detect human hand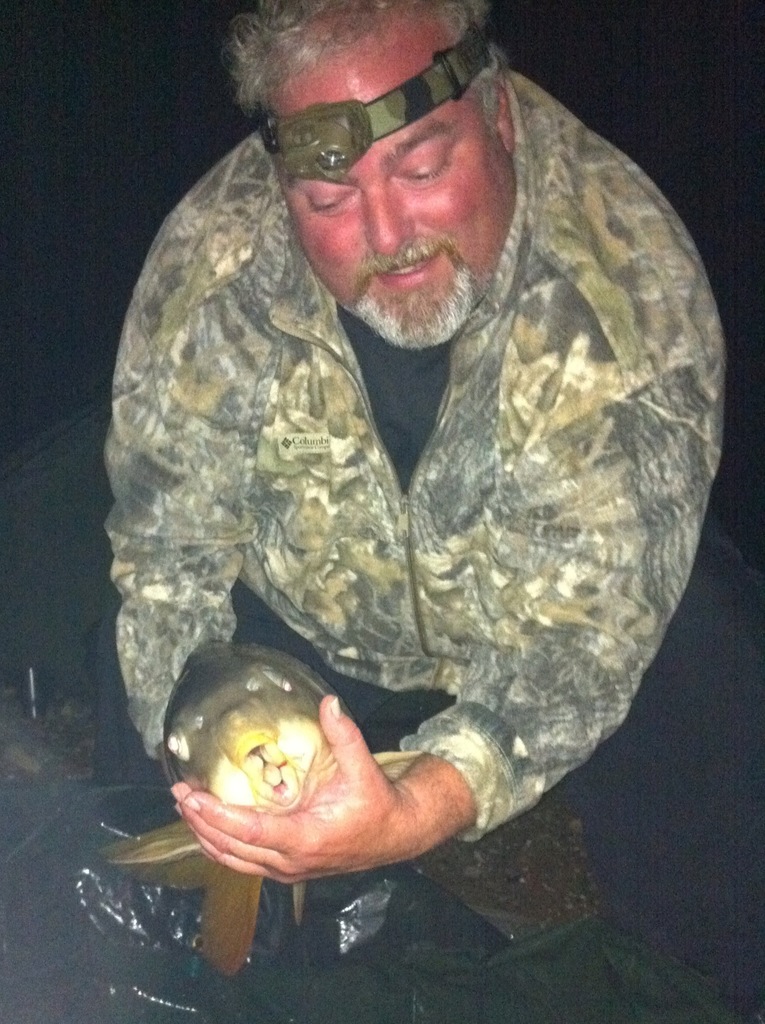
Rect(168, 694, 425, 890)
